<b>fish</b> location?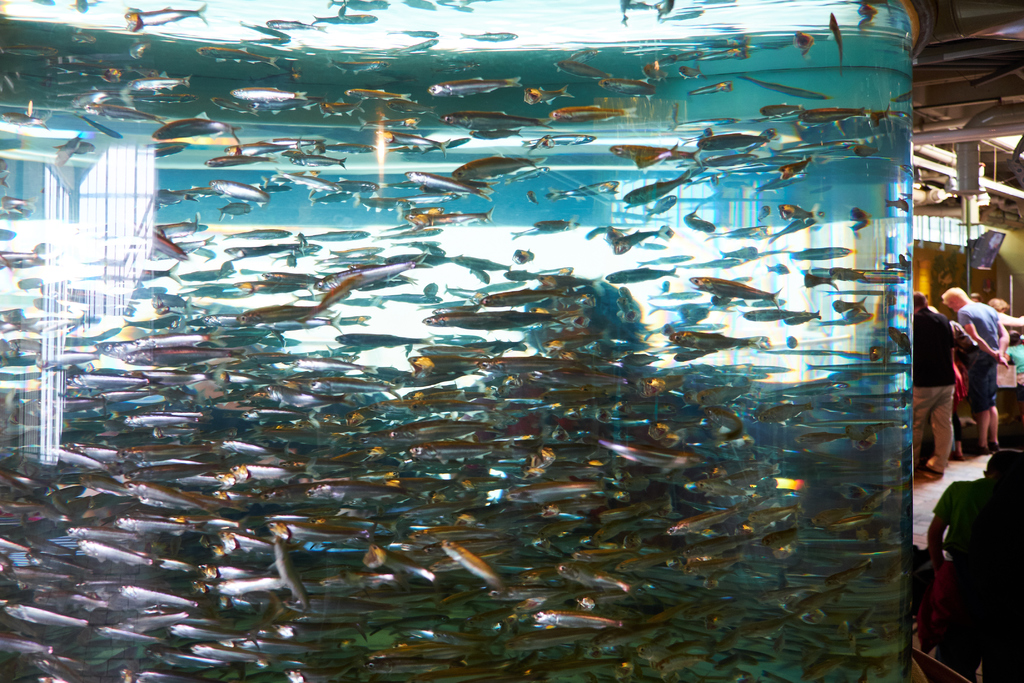
17 279 47 291
